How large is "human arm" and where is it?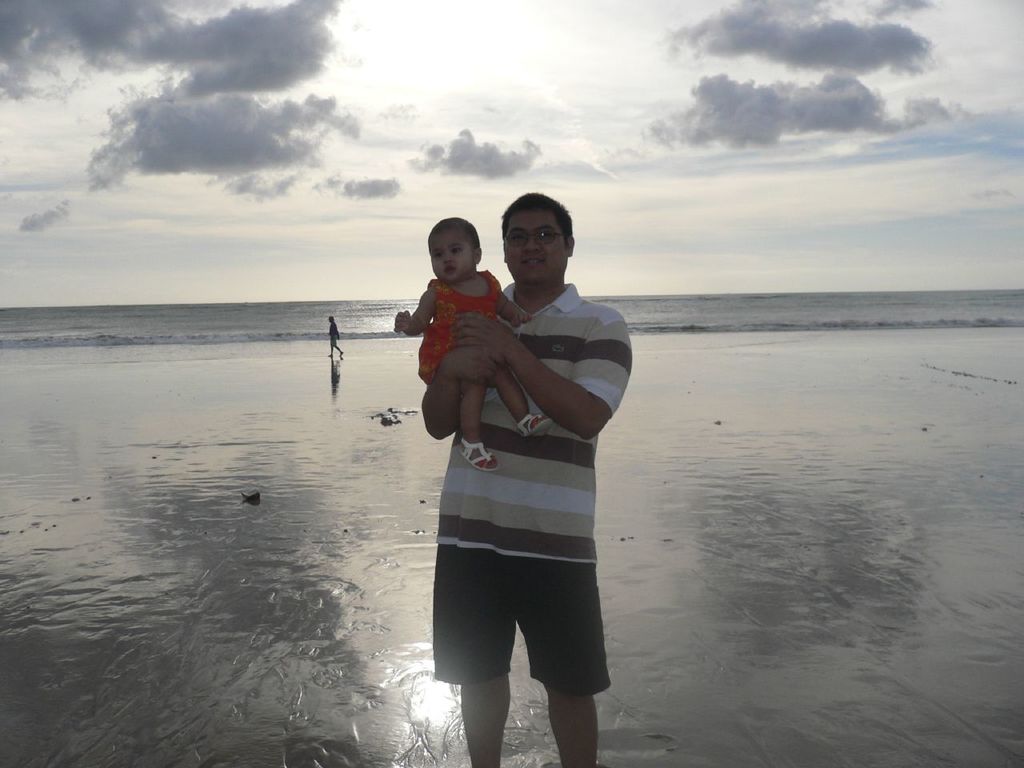
Bounding box: x1=417, y1=342, x2=507, y2=438.
